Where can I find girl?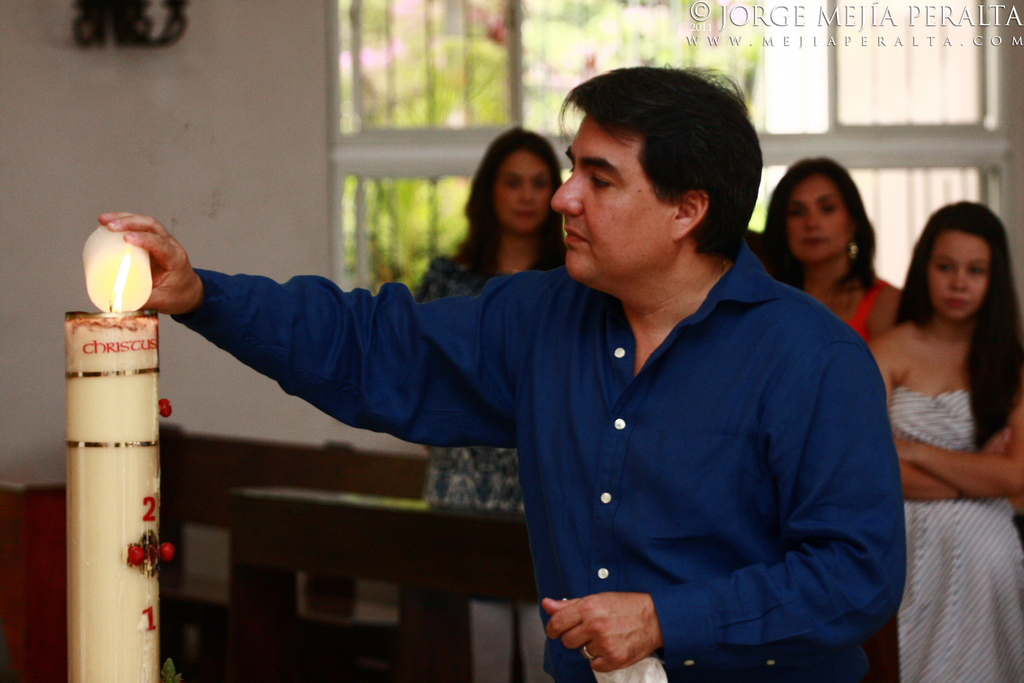
You can find it at crop(759, 148, 907, 342).
